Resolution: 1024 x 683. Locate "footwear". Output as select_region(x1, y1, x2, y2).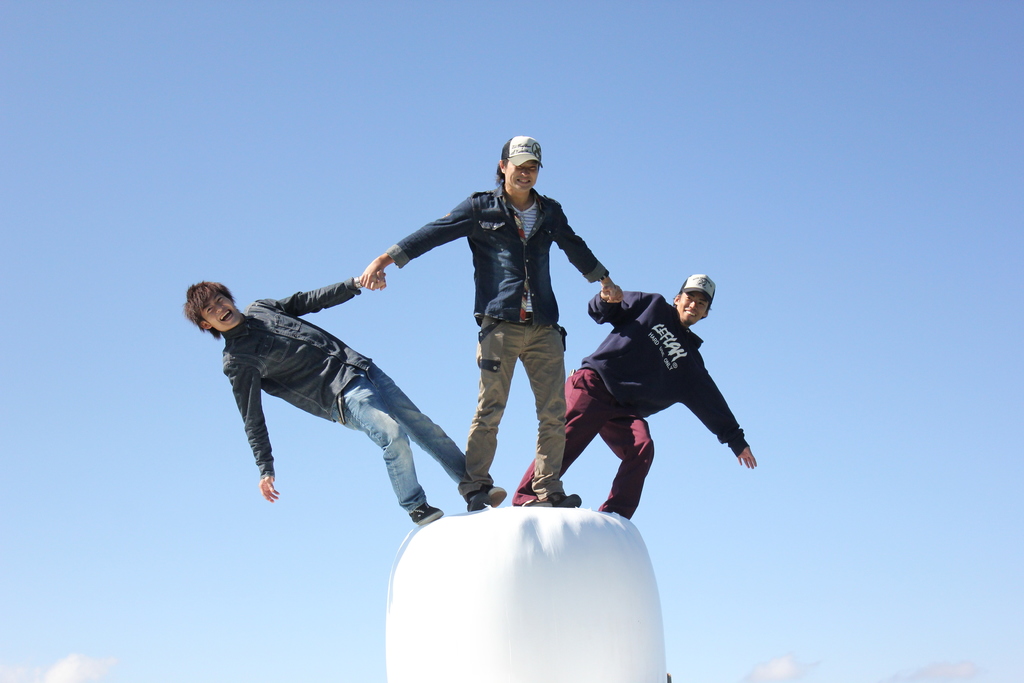
select_region(515, 496, 554, 507).
